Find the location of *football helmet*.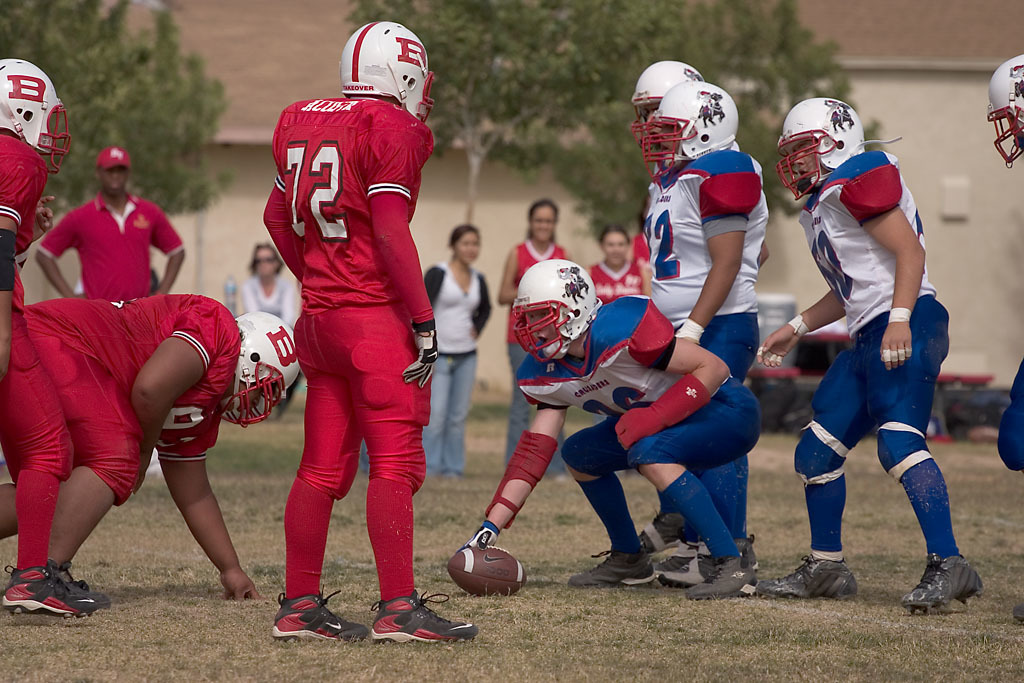
Location: bbox(502, 247, 592, 352).
